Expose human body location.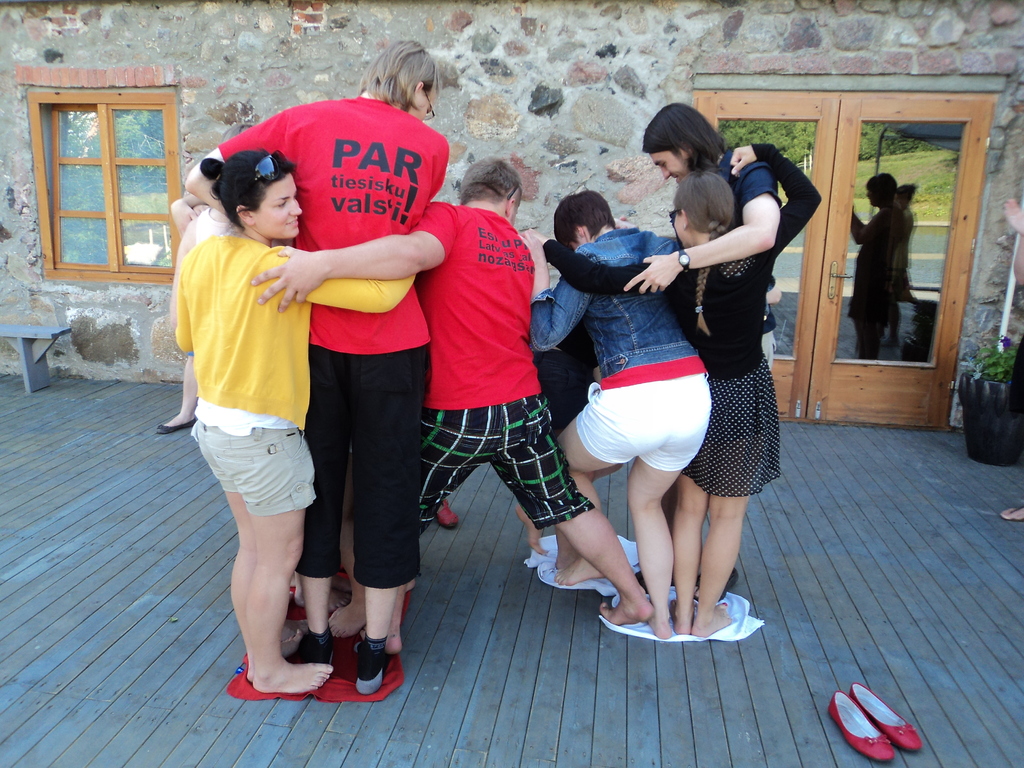
Exposed at (x1=172, y1=32, x2=447, y2=701).
